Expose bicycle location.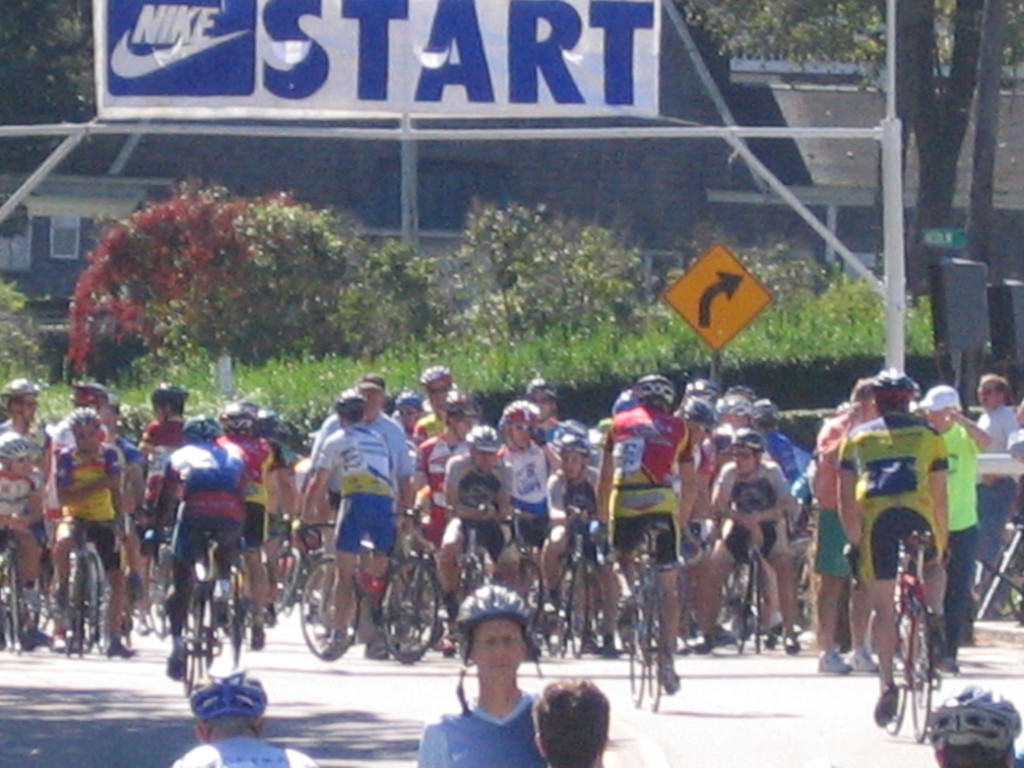
Exposed at [left=893, top=533, right=936, bottom=740].
